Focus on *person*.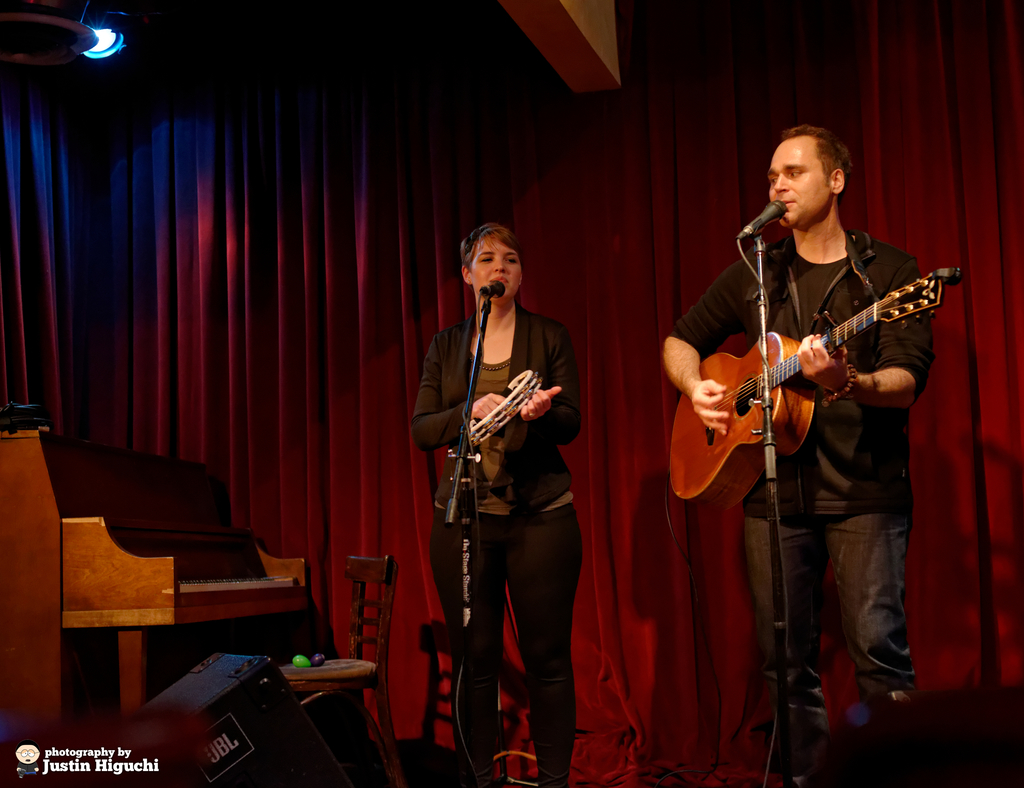
Focused at [675, 101, 929, 721].
